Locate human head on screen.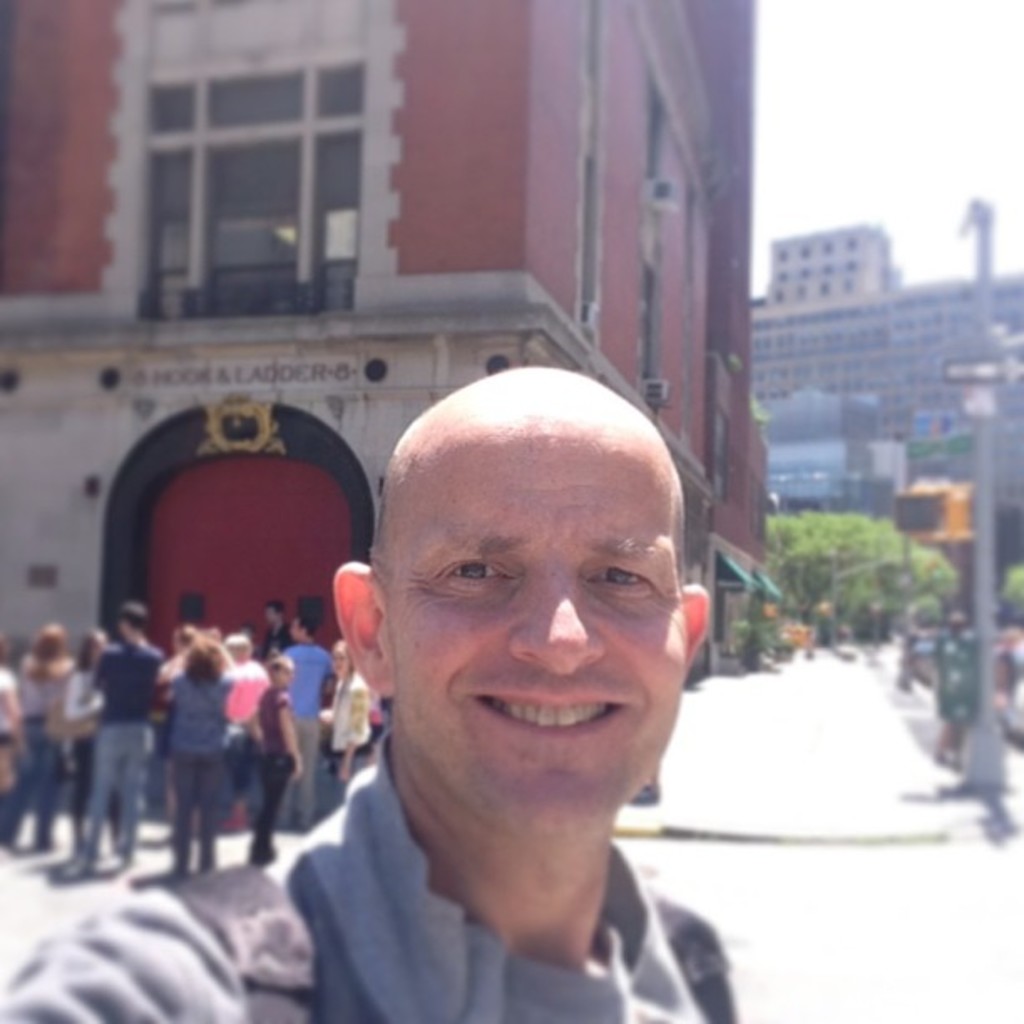
On screen at select_region(333, 637, 355, 666).
